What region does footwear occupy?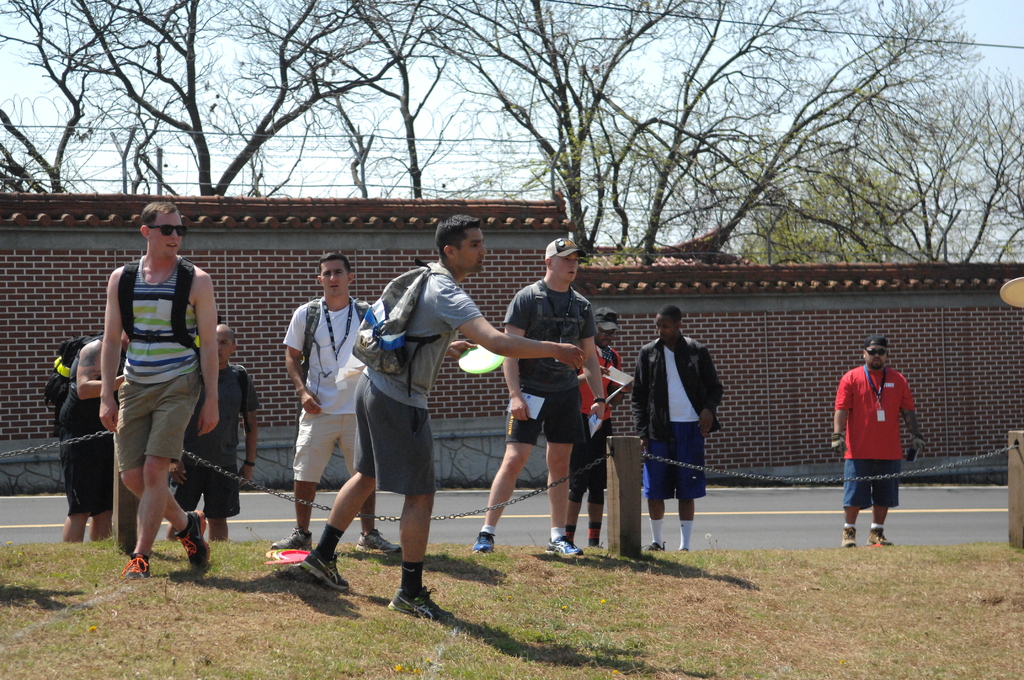
rect(170, 510, 212, 575).
